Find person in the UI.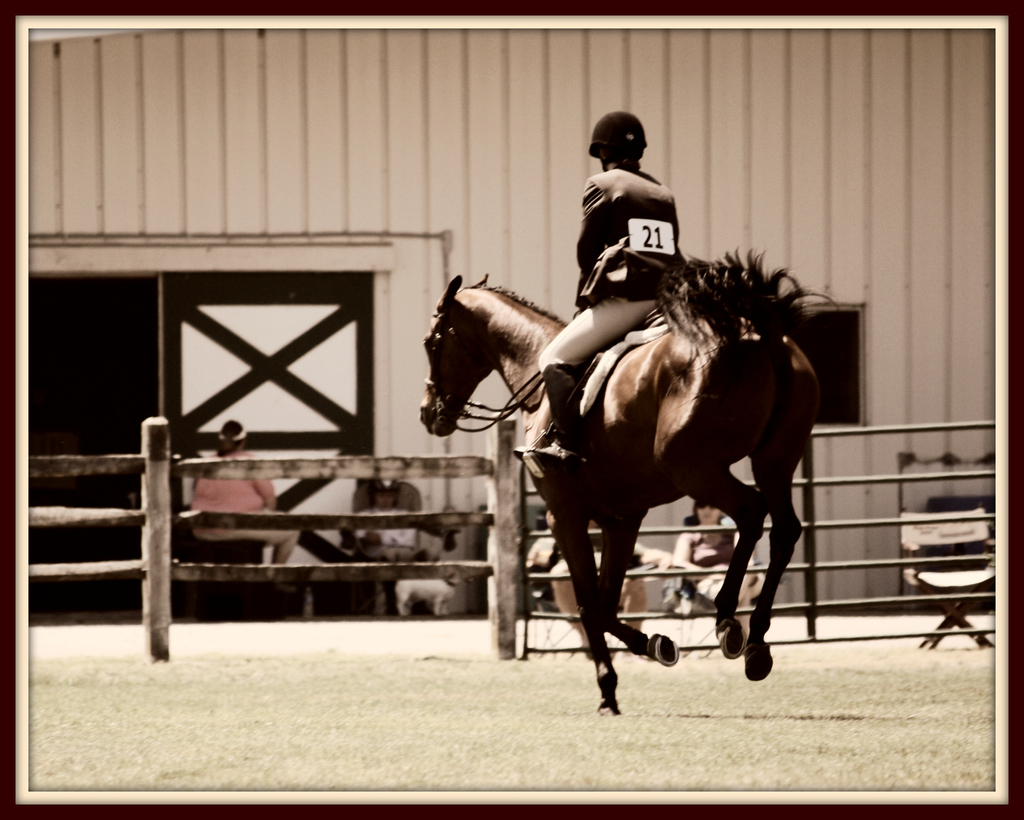
UI element at locate(556, 511, 670, 657).
